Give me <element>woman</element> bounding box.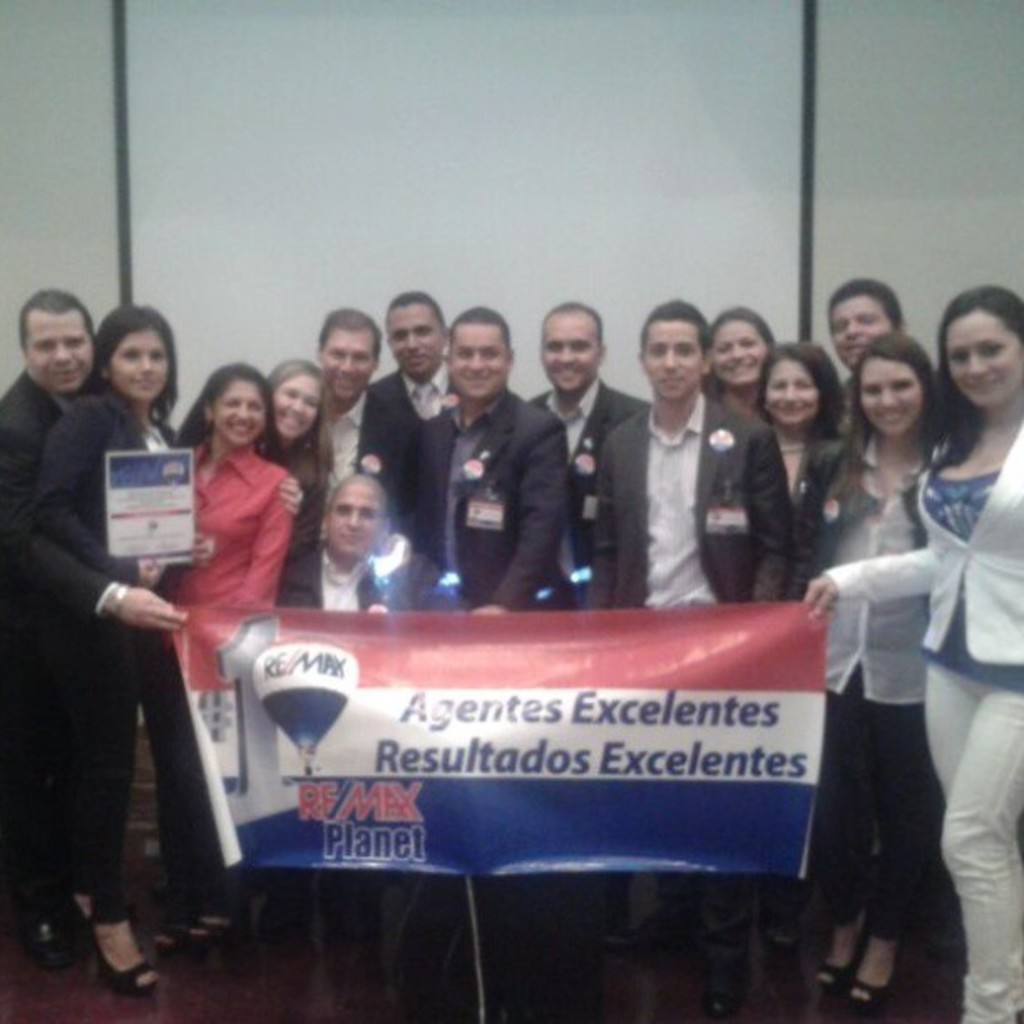
(left=701, top=296, right=790, bottom=437).
